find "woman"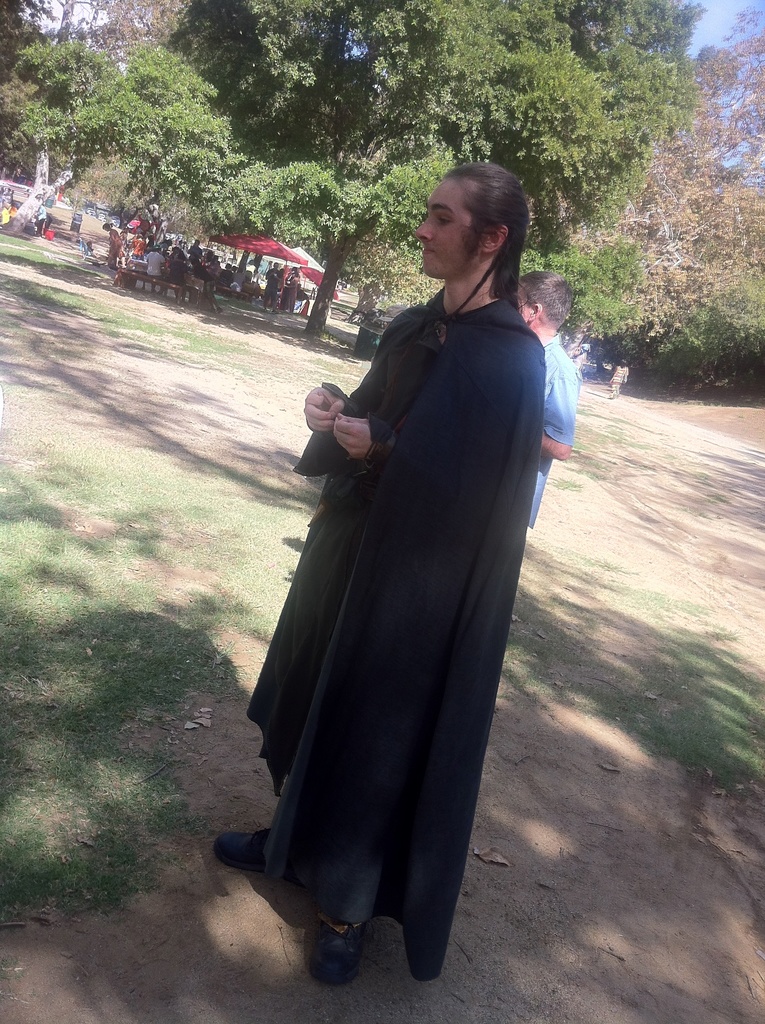
bbox(234, 155, 574, 992)
